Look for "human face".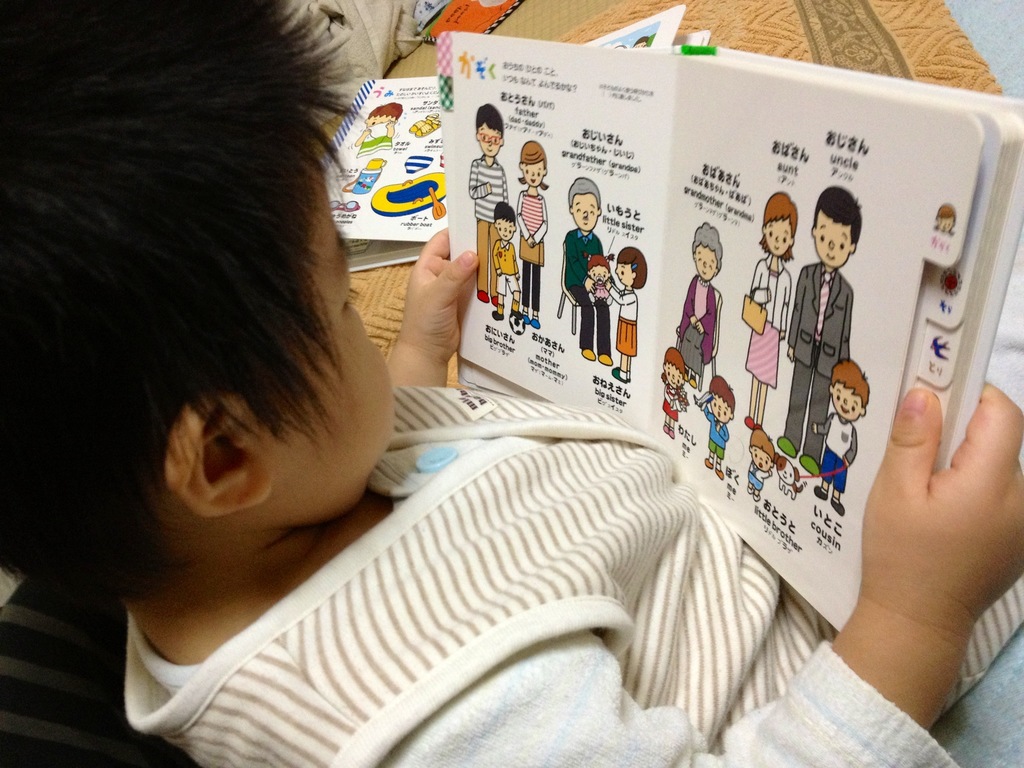
Found: <bbox>524, 161, 547, 188</bbox>.
